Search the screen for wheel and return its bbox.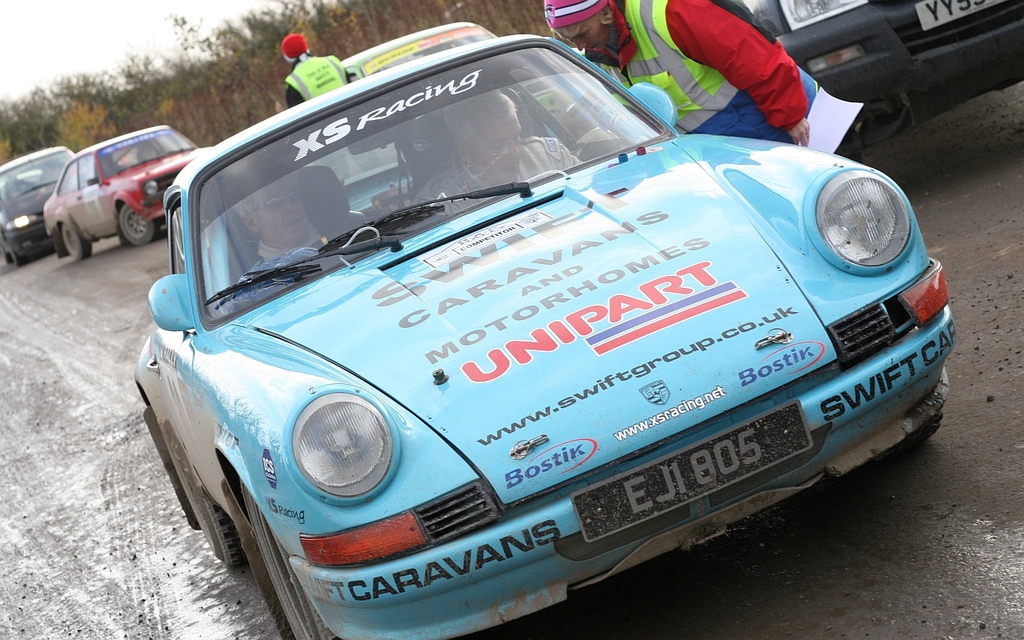
Found: (238, 482, 327, 639).
